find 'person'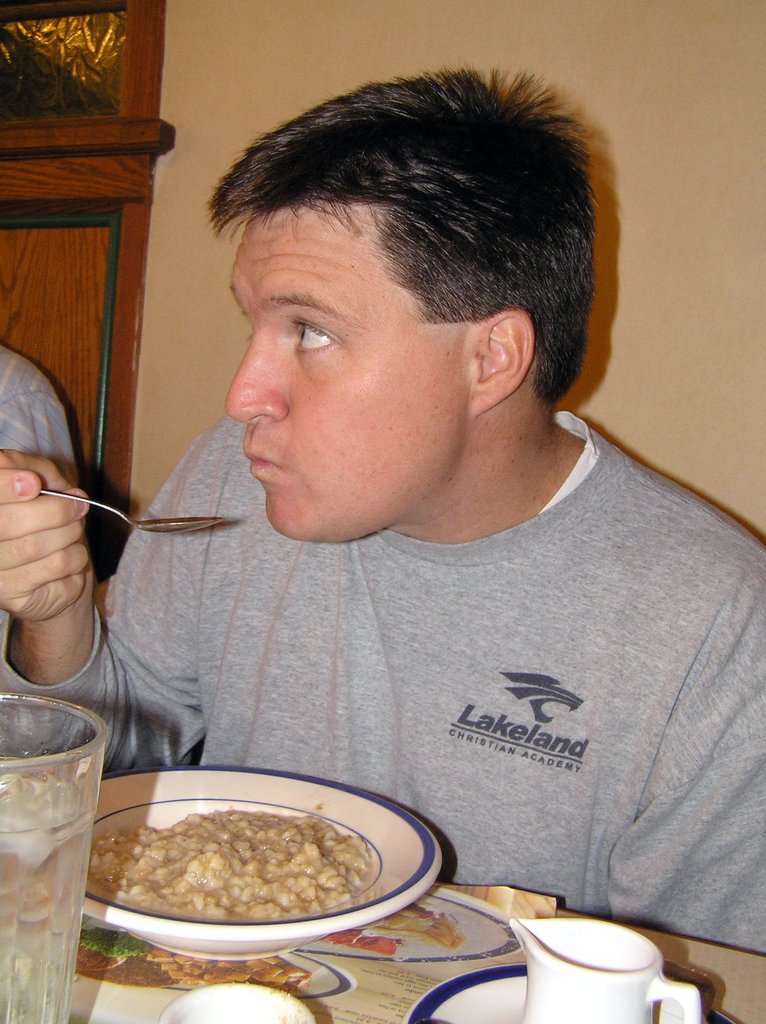
box(0, 338, 84, 634)
